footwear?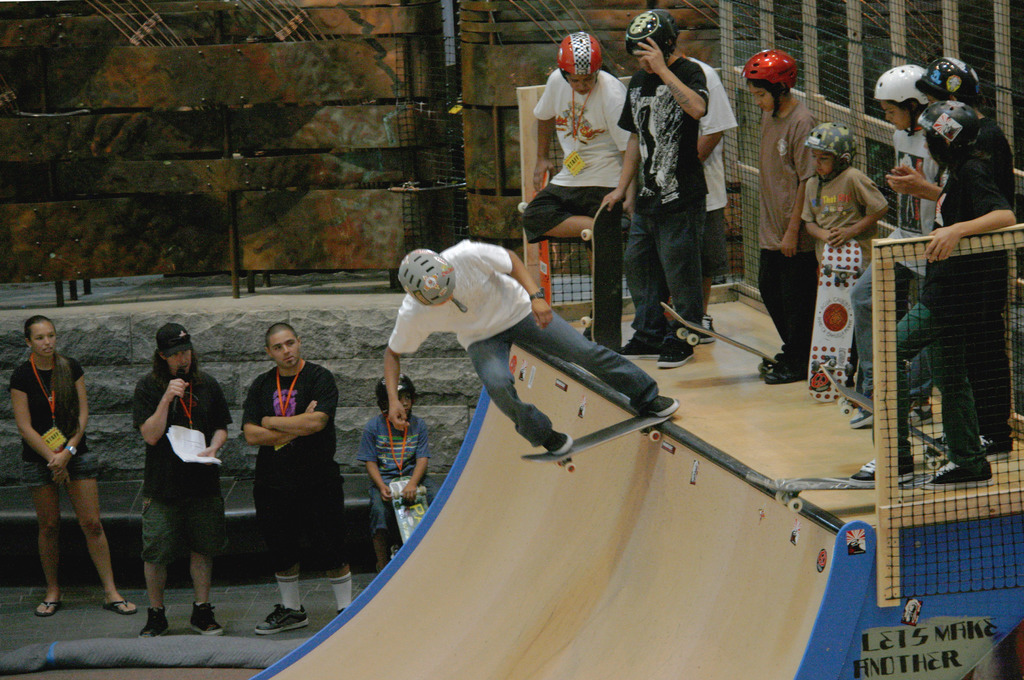
{"x1": 634, "y1": 394, "x2": 681, "y2": 416}
